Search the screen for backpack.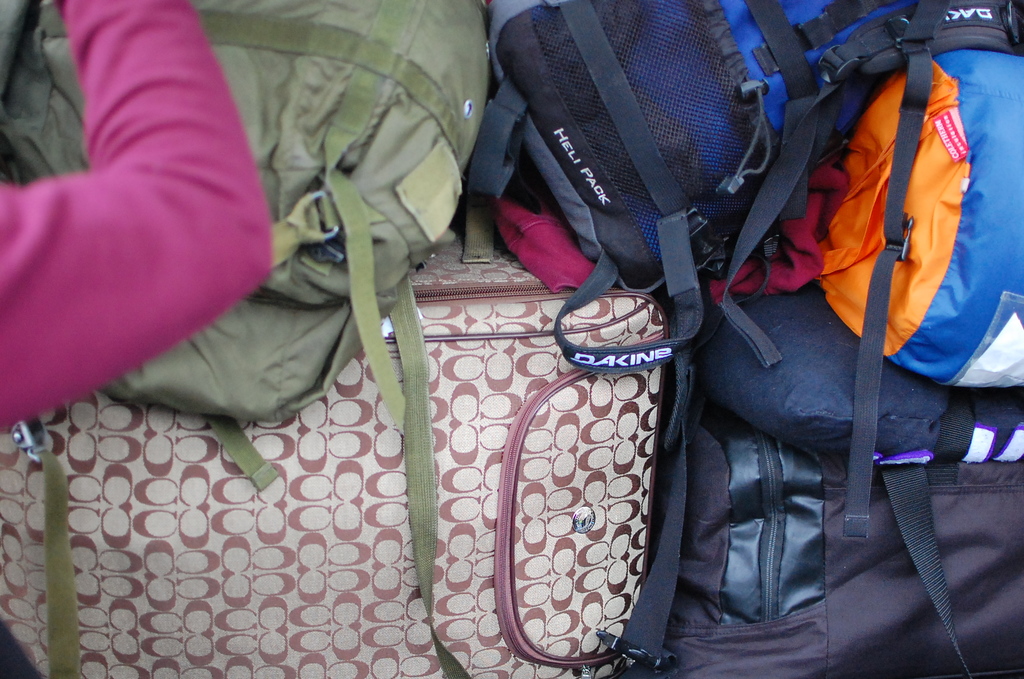
Found at box(783, 61, 1023, 404).
